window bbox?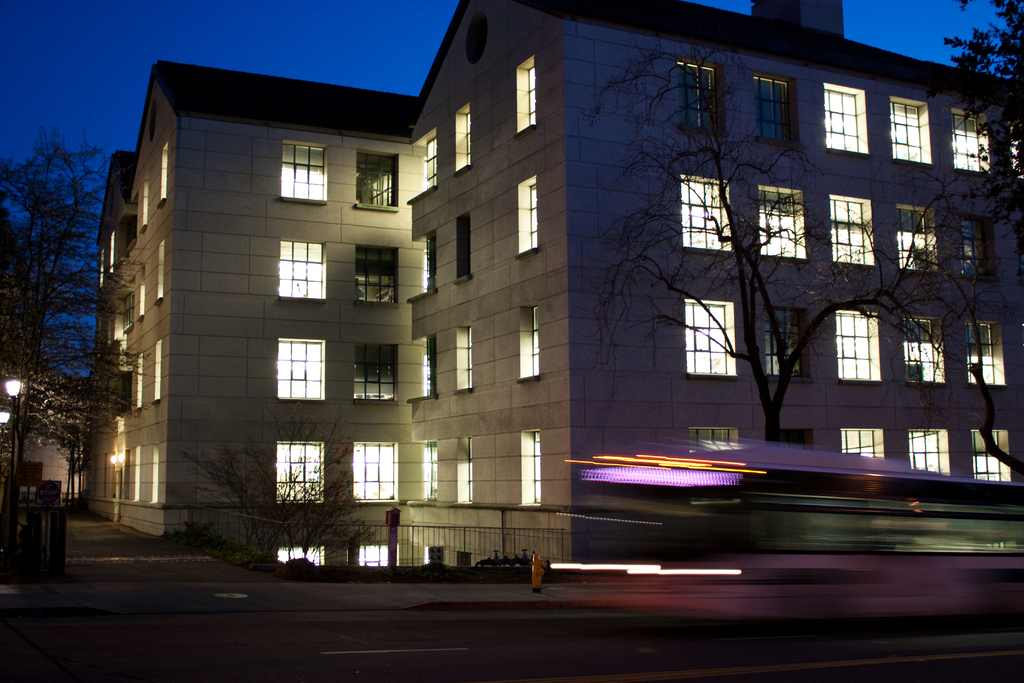
956, 218, 996, 280
